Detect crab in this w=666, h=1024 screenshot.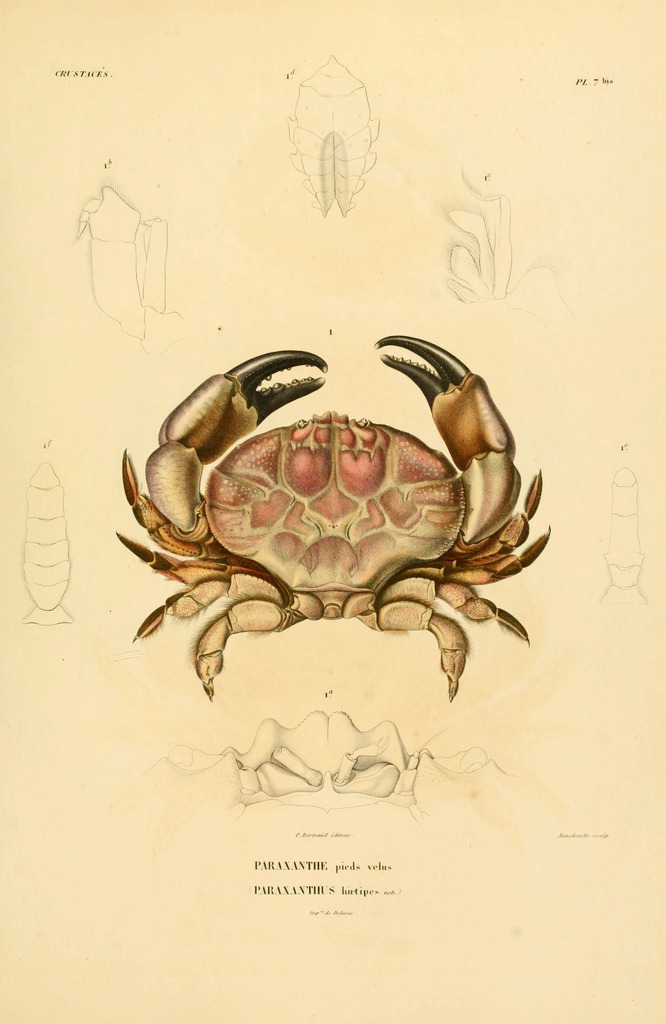
Detection: region(117, 330, 562, 699).
